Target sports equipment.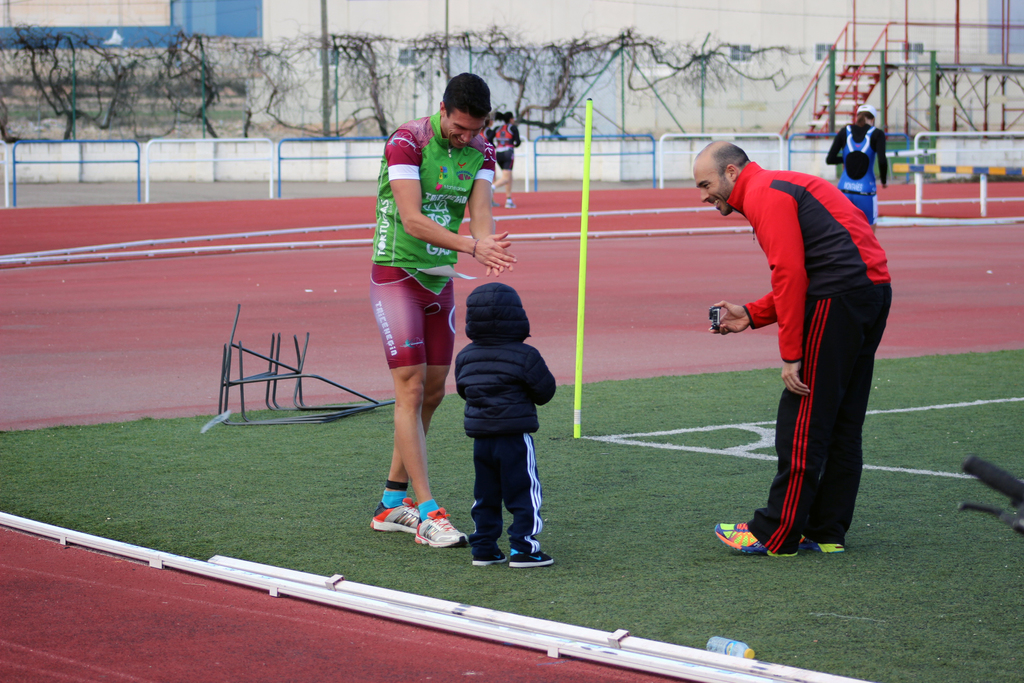
Target region: [x1=415, y1=507, x2=470, y2=548].
